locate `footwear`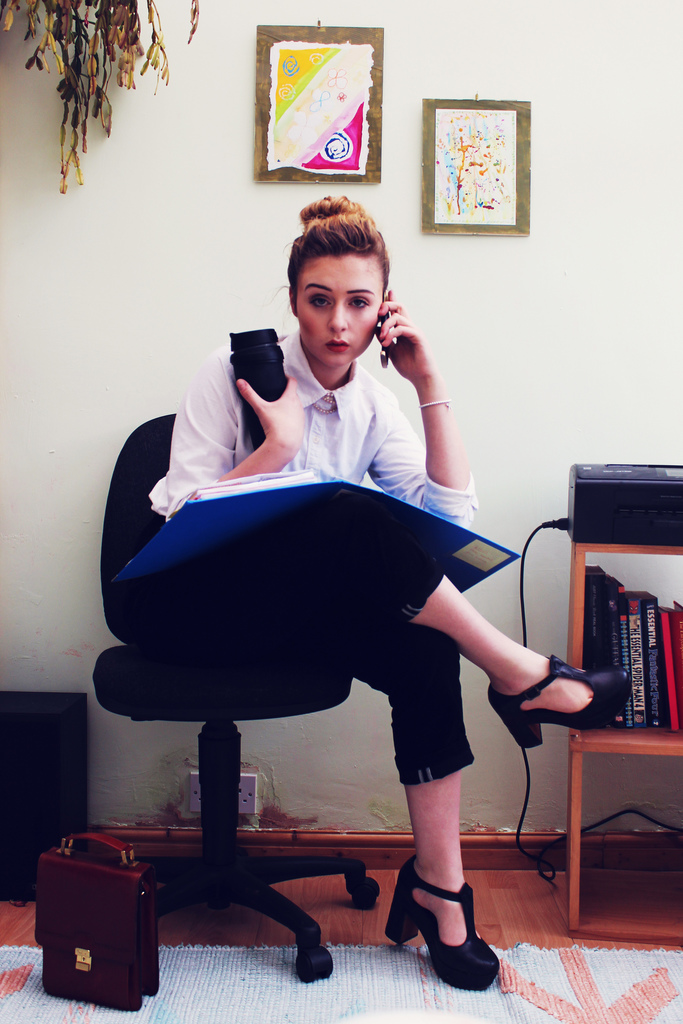
pyautogui.locateOnScreen(374, 853, 500, 991)
